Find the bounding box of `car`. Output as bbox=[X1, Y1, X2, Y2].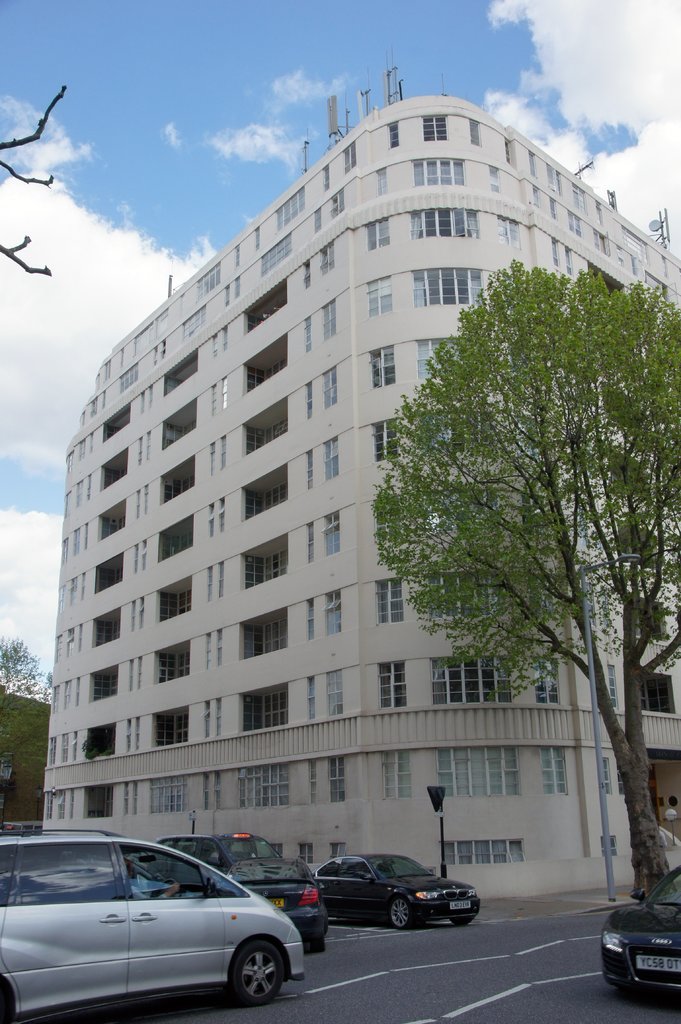
bbox=[0, 830, 304, 1023].
